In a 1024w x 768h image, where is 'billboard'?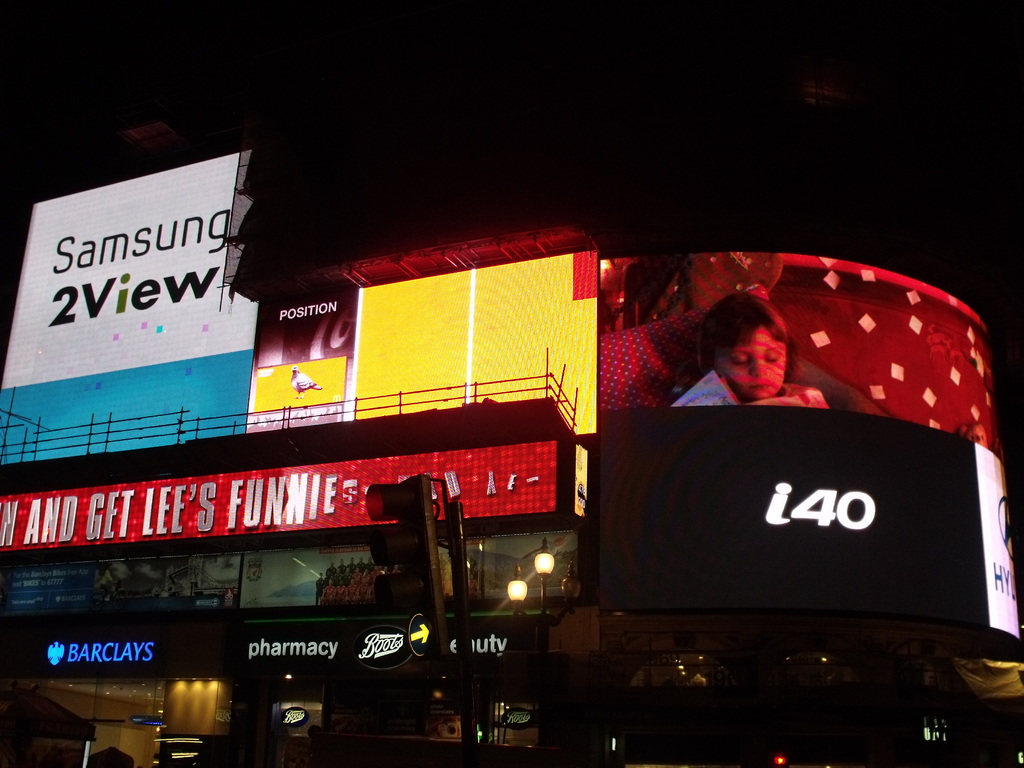
box=[239, 620, 532, 677].
